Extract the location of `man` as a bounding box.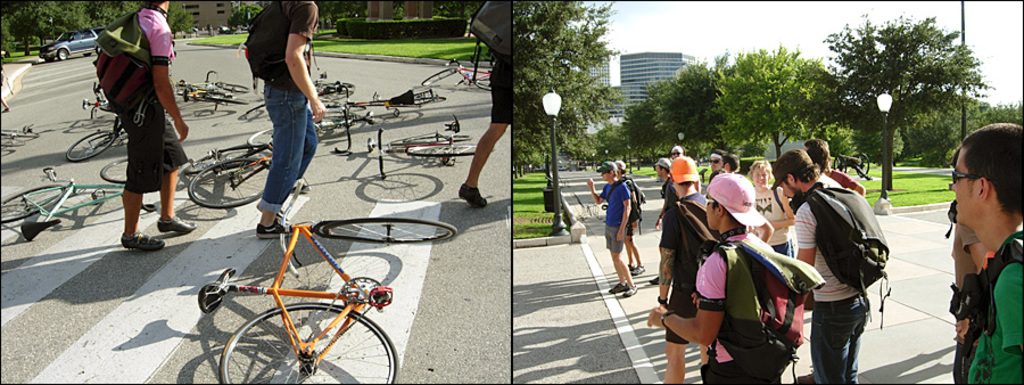
BBox(619, 164, 644, 278).
